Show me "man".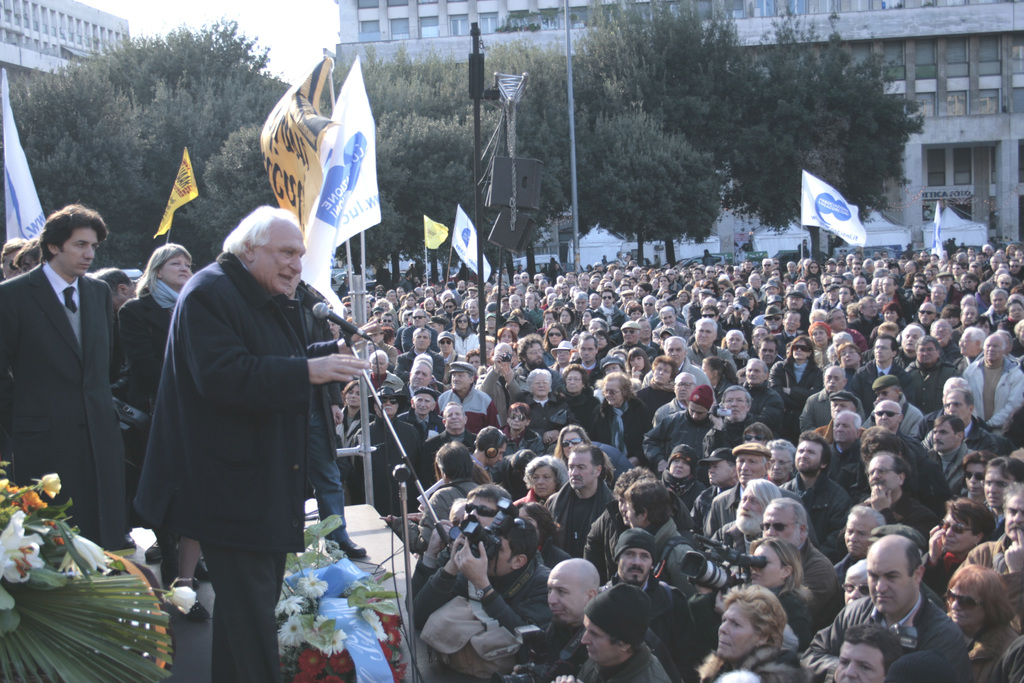
"man" is here: (707,386,754,465).
